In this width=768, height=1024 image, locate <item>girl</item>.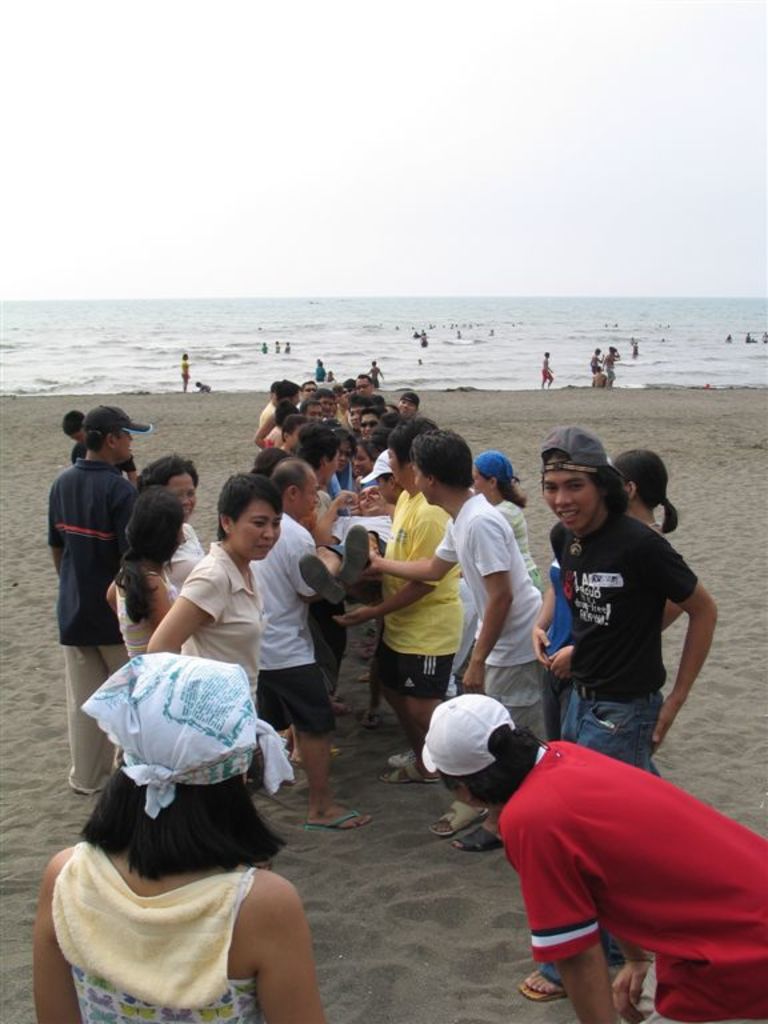
Bounding box: 32,653,331,1023.
